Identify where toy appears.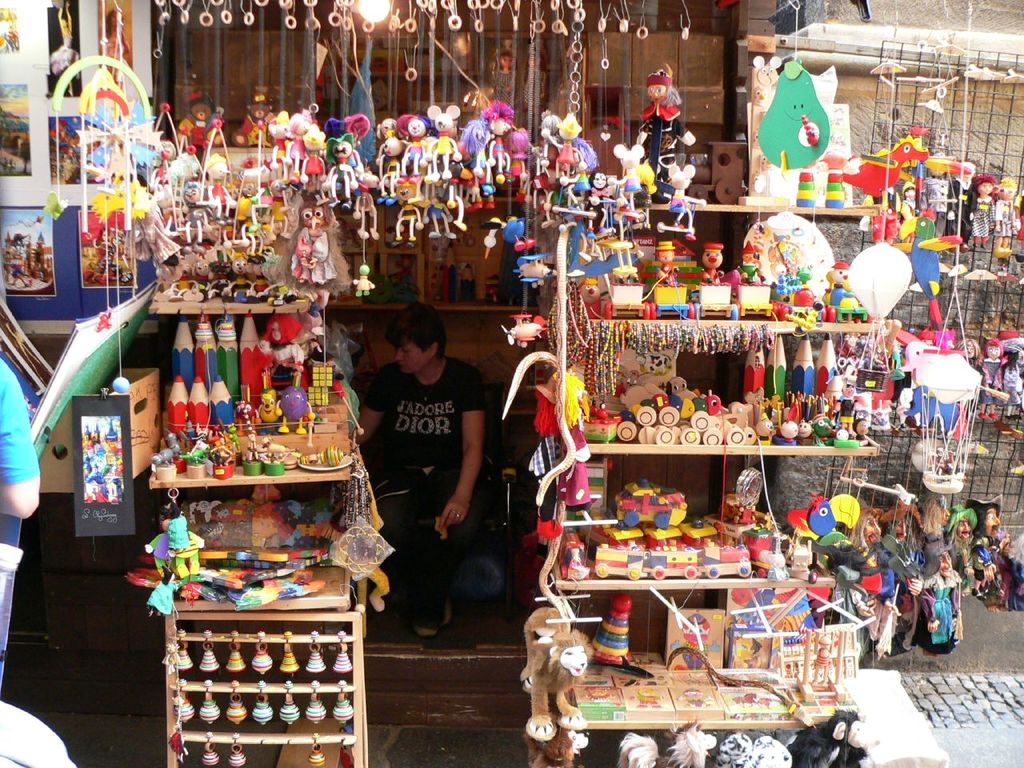
Appears at [306,392,330,416].
